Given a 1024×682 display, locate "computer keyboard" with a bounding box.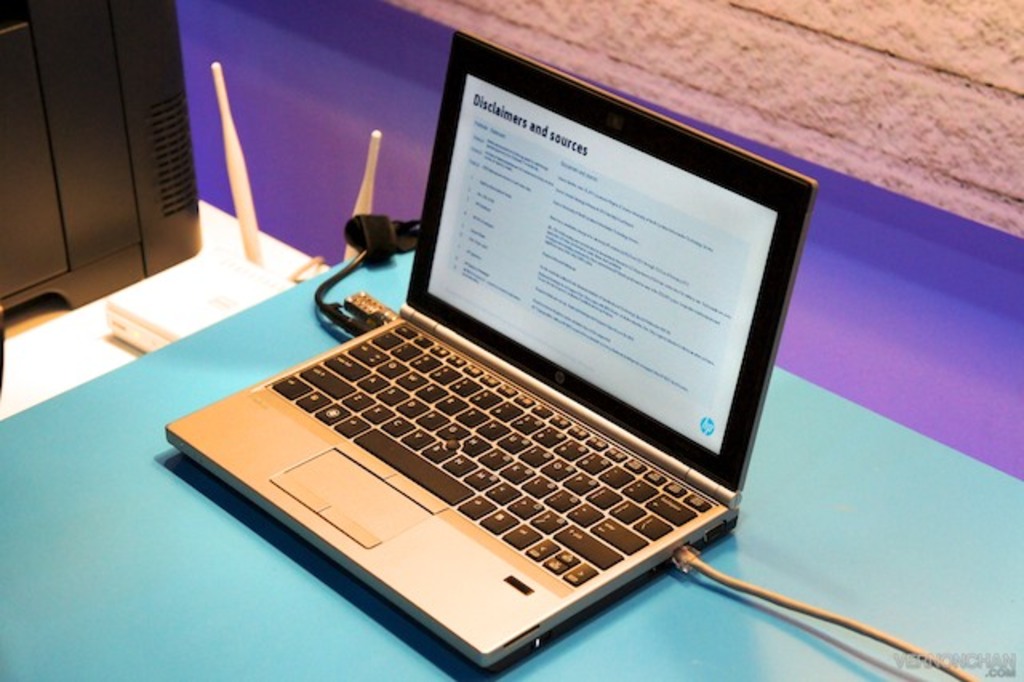
Located: crop(267, 317, 715, 588).
